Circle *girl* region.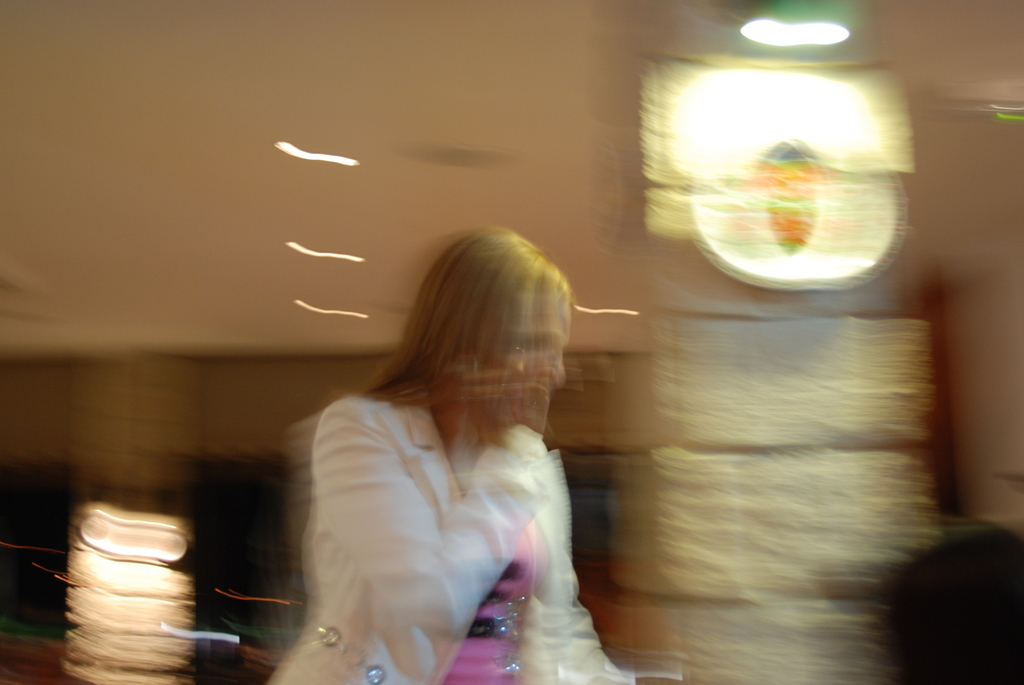
Region: rect(271, 231, 641, 684).
